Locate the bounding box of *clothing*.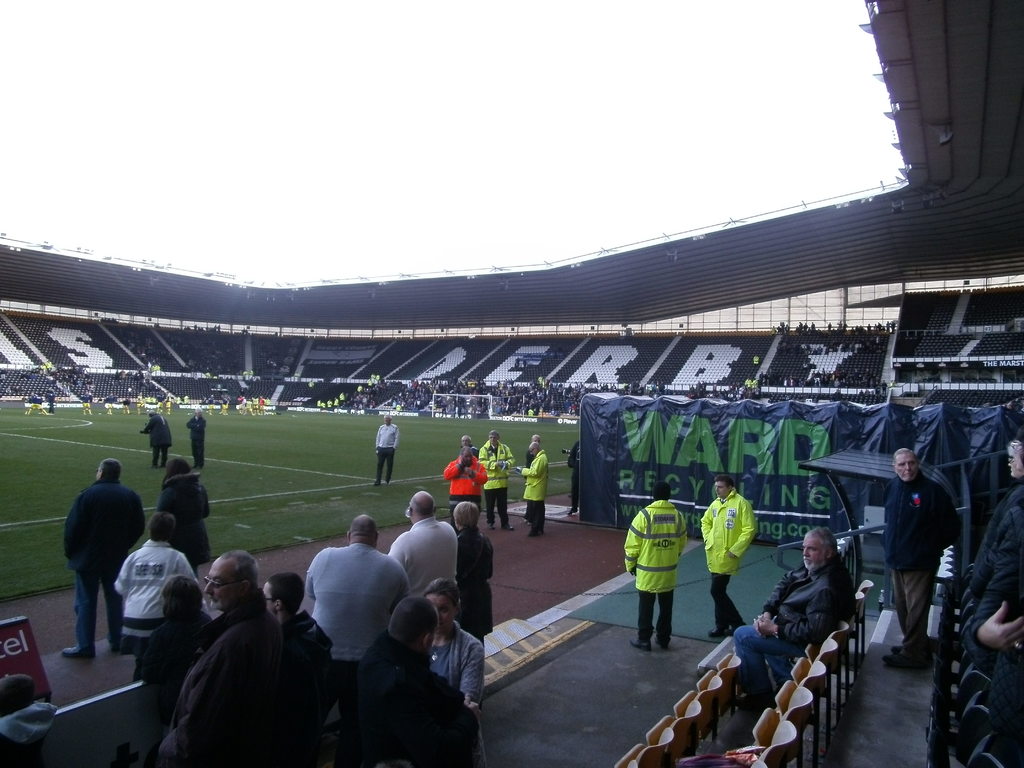
Bounding box: bbox=[376, 422, 401, 483].
